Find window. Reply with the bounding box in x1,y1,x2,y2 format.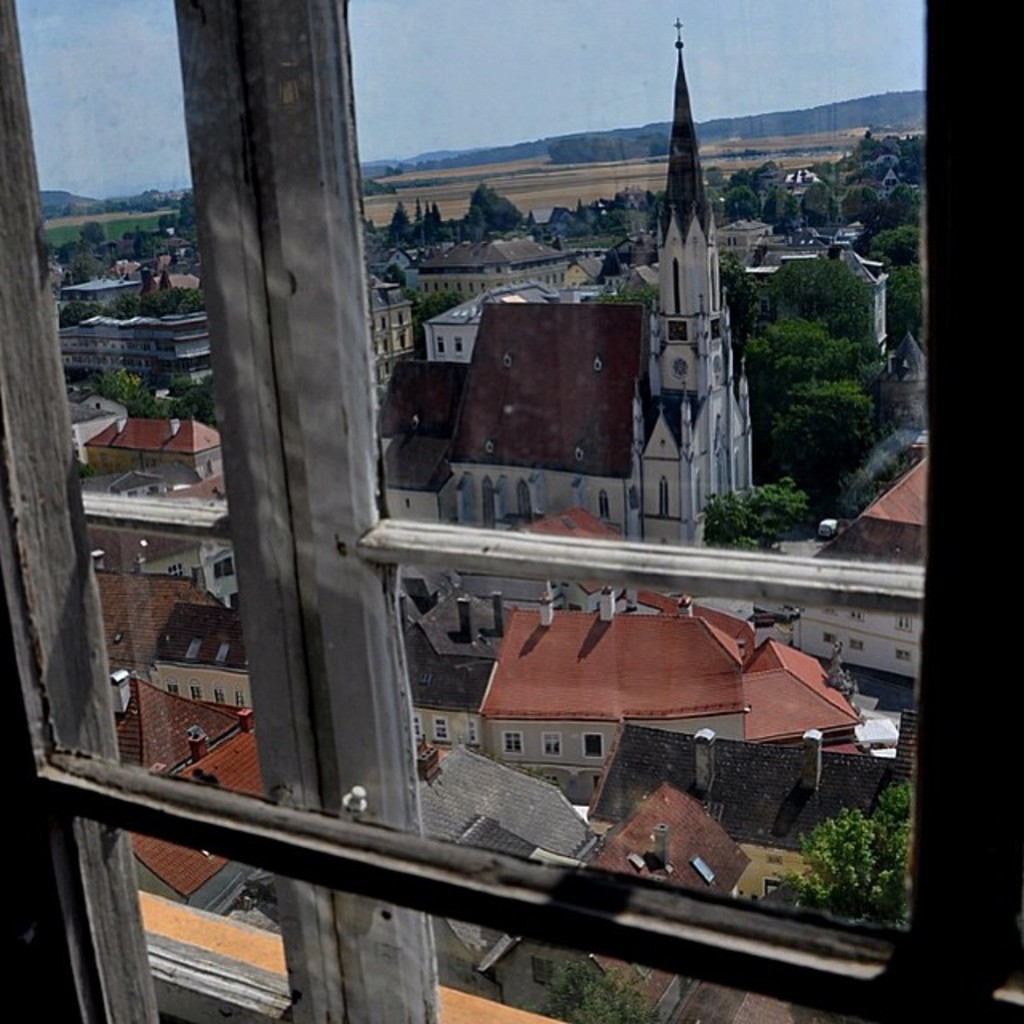
427,330,443,357.
